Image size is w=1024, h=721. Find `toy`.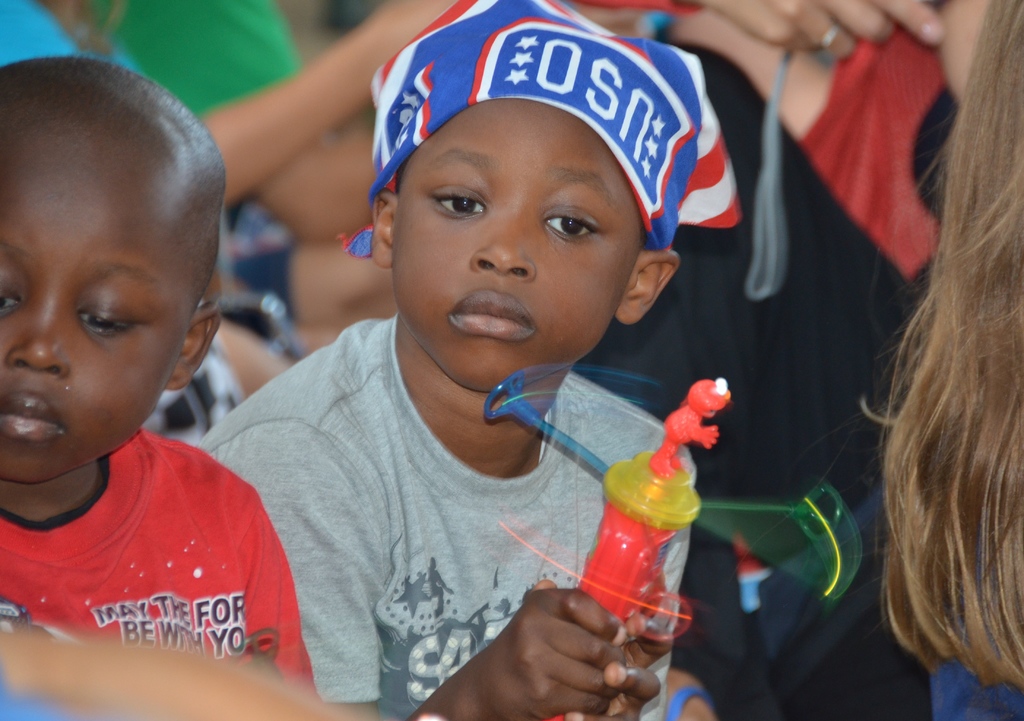
477,372,865,720.
